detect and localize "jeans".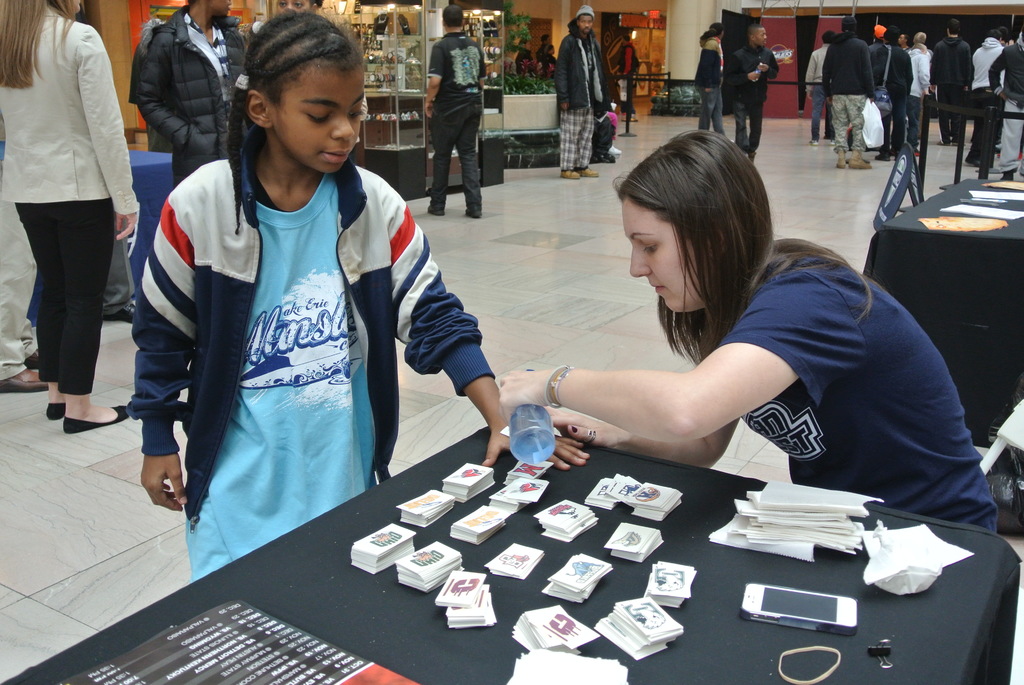
Localized at detection(419, 88, 491, 191).
